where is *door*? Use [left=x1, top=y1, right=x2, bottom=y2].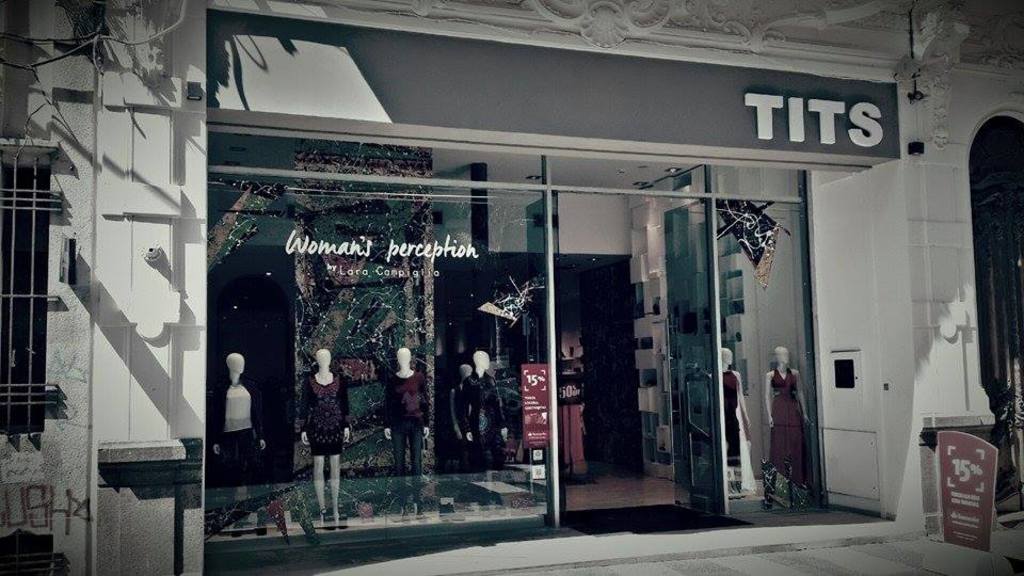
[left=650, top=177, right=732, bottom=522].
